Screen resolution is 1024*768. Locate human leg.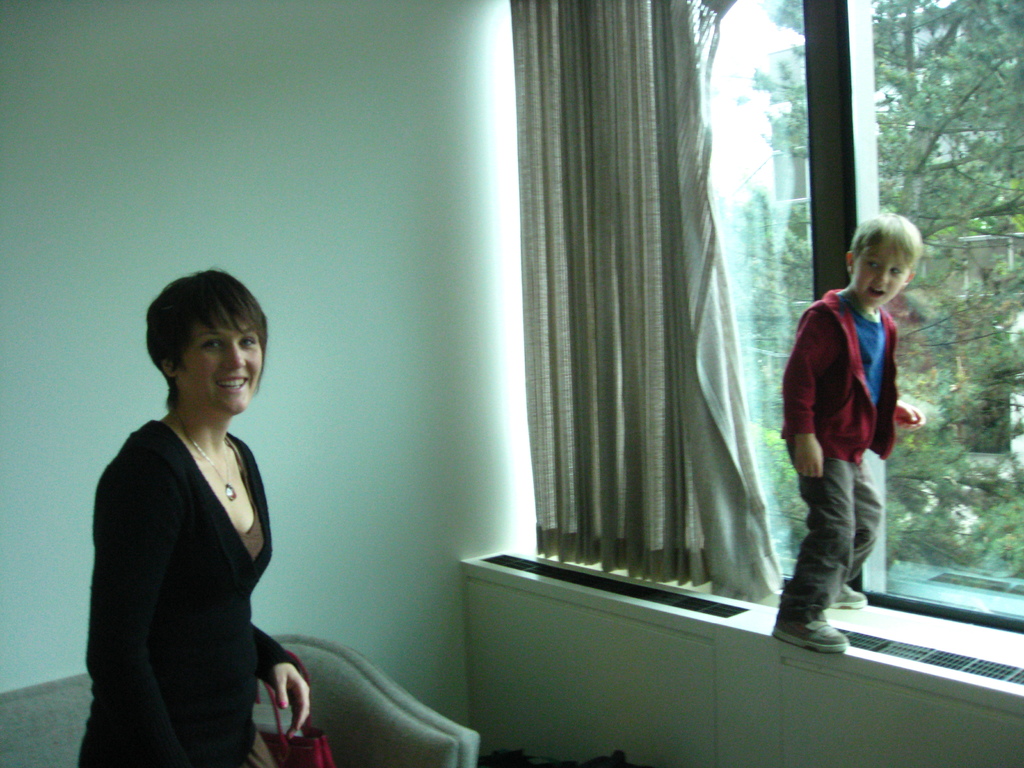
box(829, 461, 879, 605).
